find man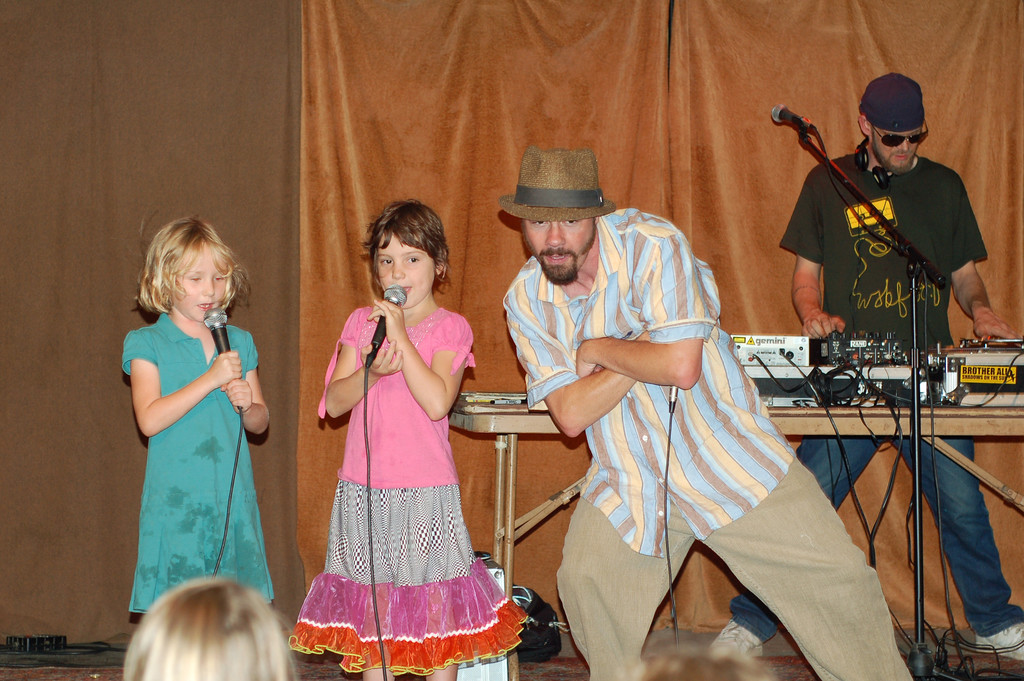
pyautogui.locateOnScreen(706, 75, 1023, 665)
